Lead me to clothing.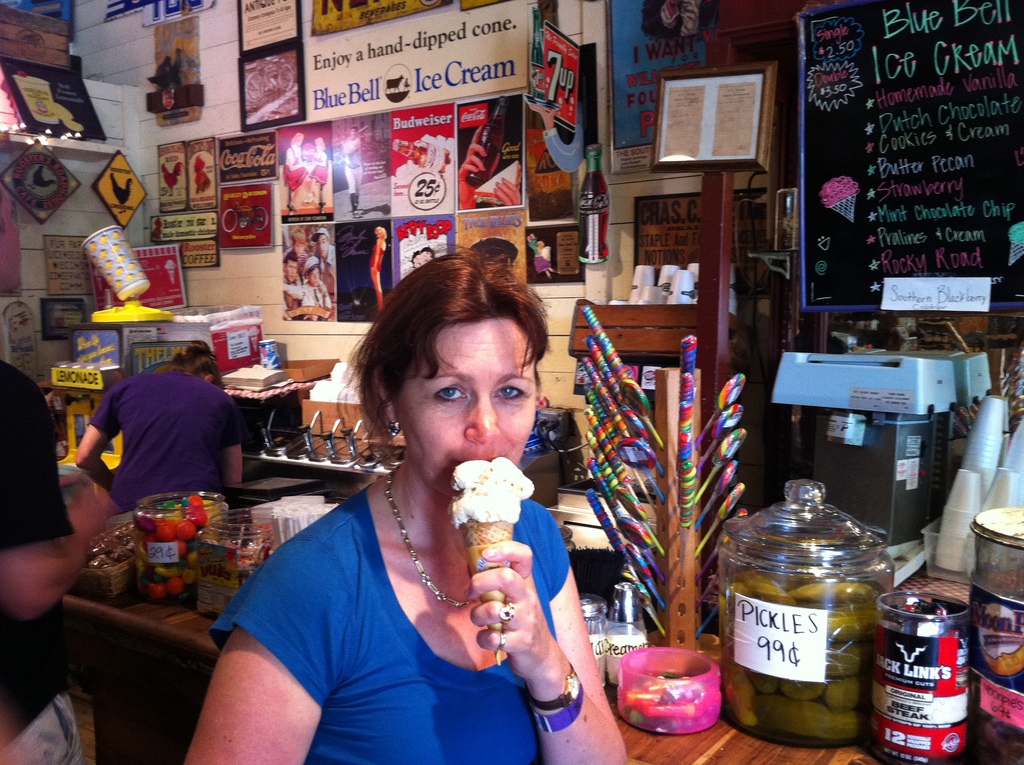
Lead to 371,241,383,275.
